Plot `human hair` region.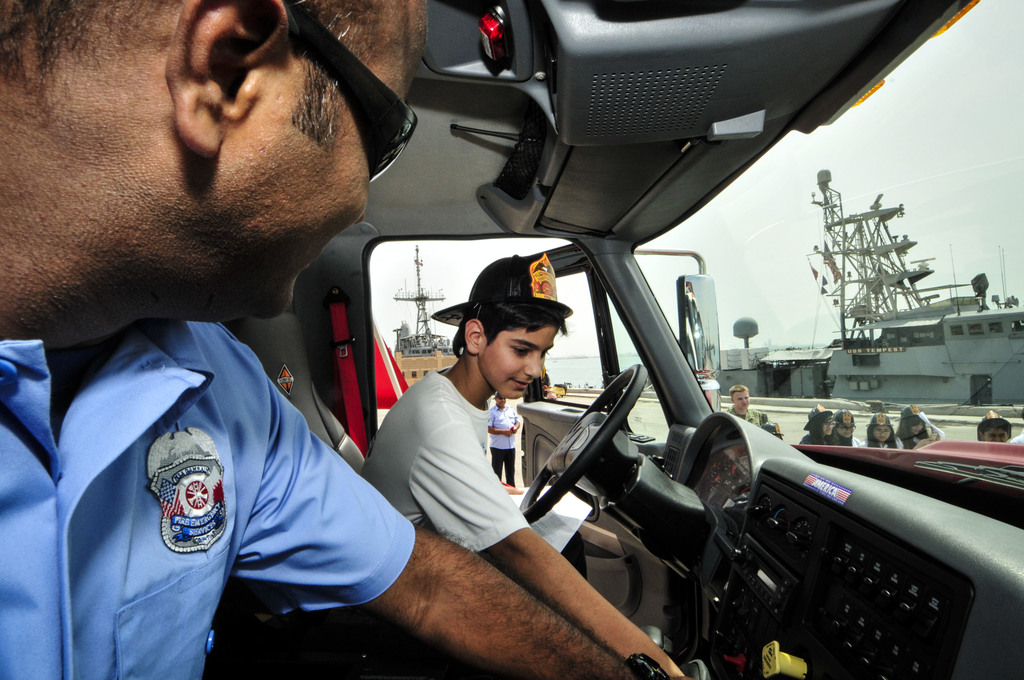
Plotted at <region>440, 300, 571, 362</region>.
